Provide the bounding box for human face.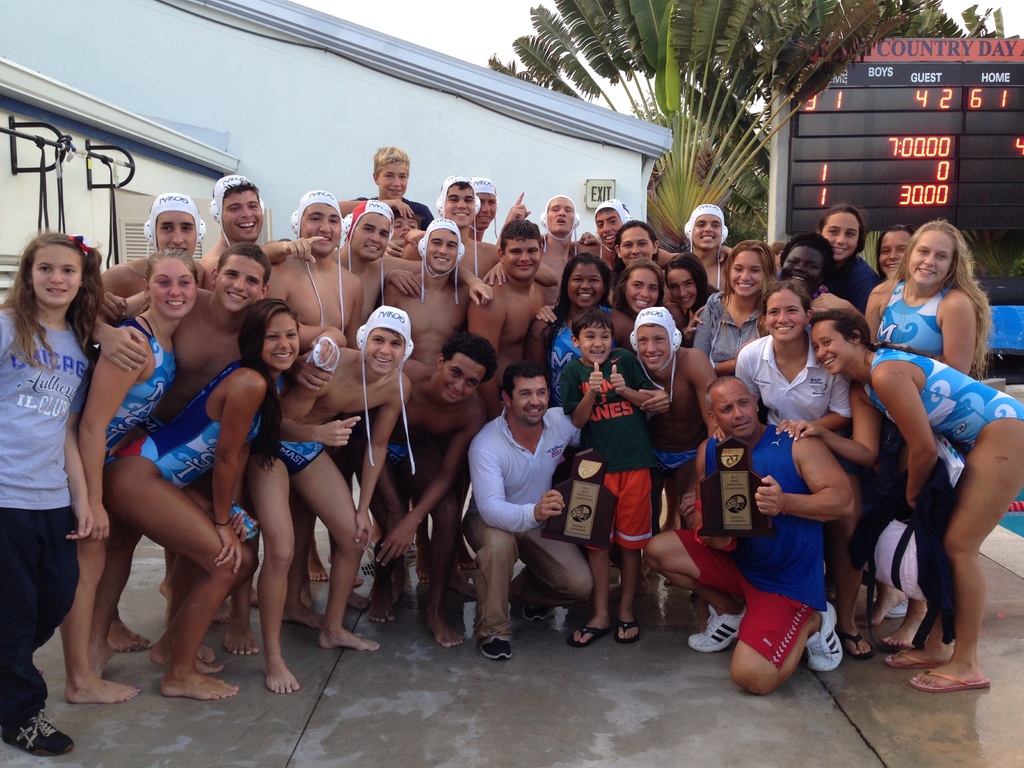
detection(726, 251, 766, 300).
